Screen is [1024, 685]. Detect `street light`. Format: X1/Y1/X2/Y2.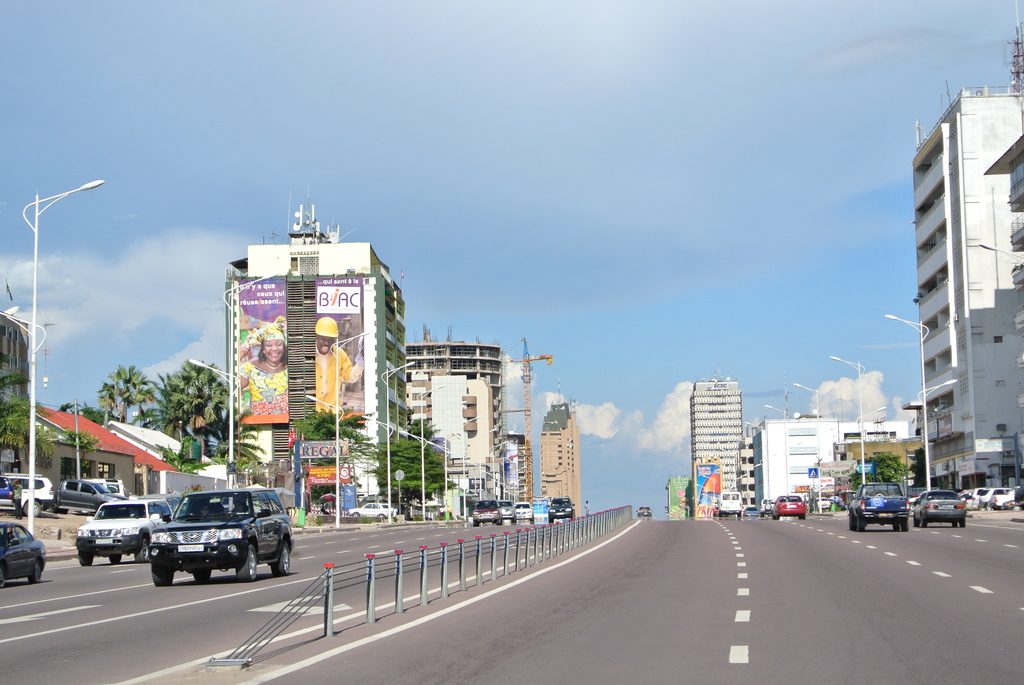
790/385/835/519.
